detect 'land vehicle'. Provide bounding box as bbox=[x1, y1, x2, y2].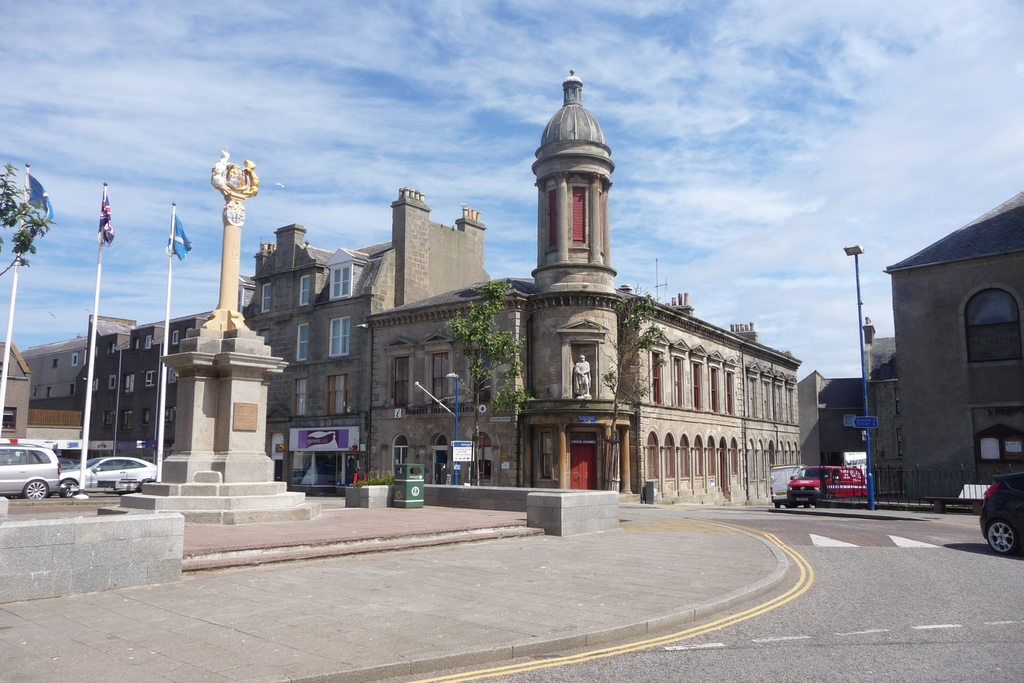
bbox=[980, 467, 1023, 554].
